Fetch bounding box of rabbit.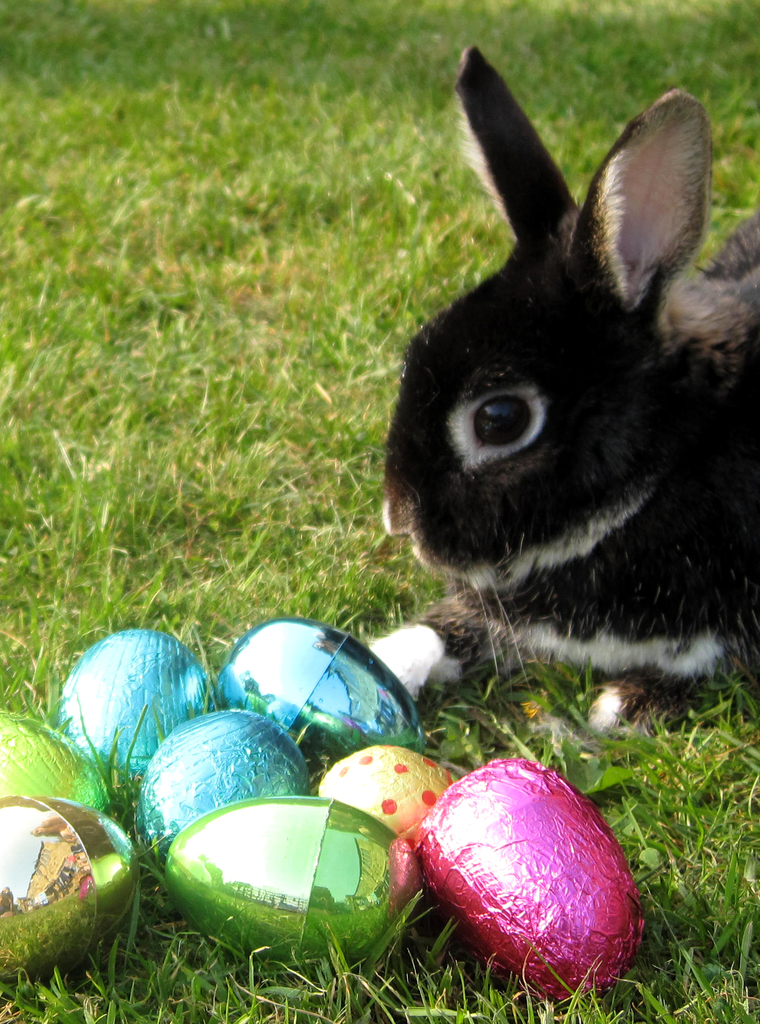
Bbox: detection(364, 47, 759, 732).
